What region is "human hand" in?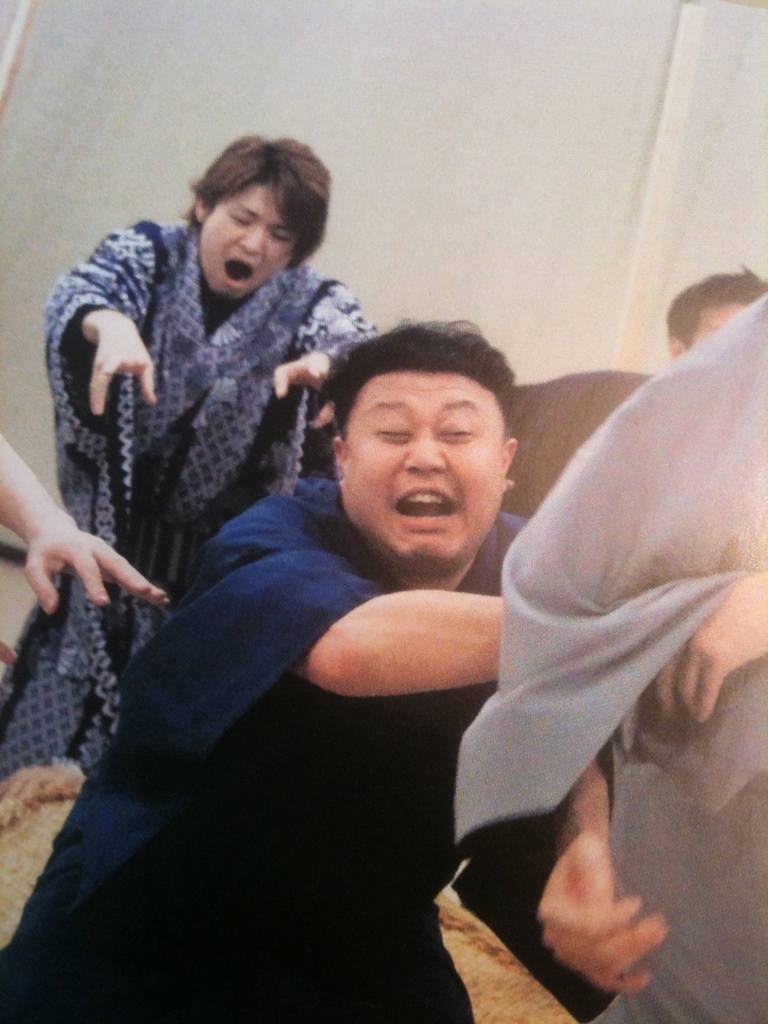
bbox=[654, 569, 767, 723].
